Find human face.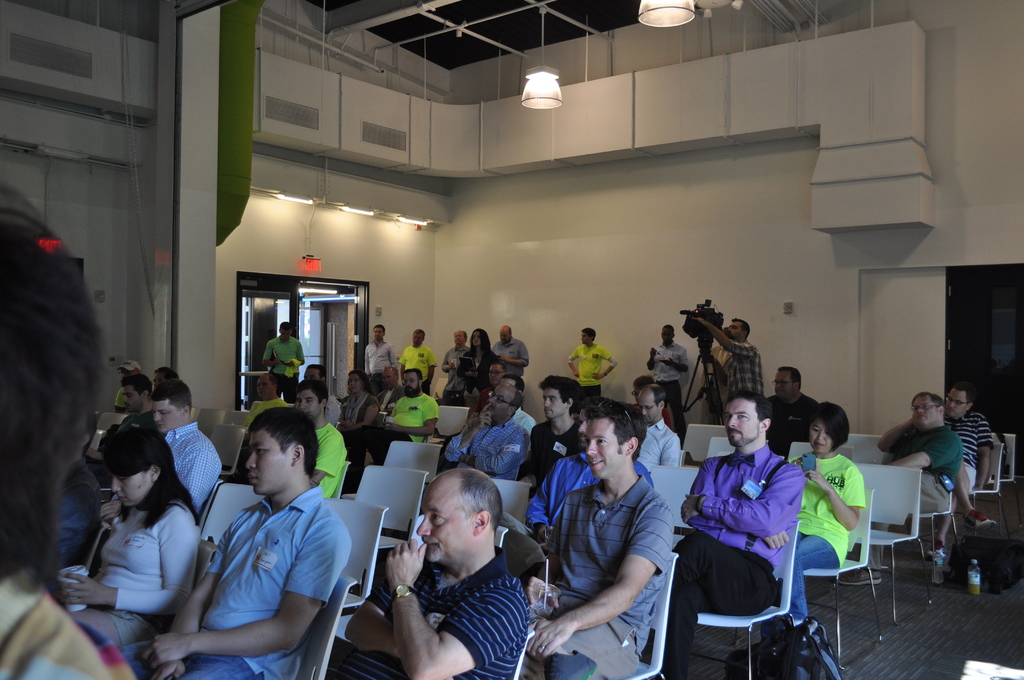
locate(349, 371, 359, 394).
